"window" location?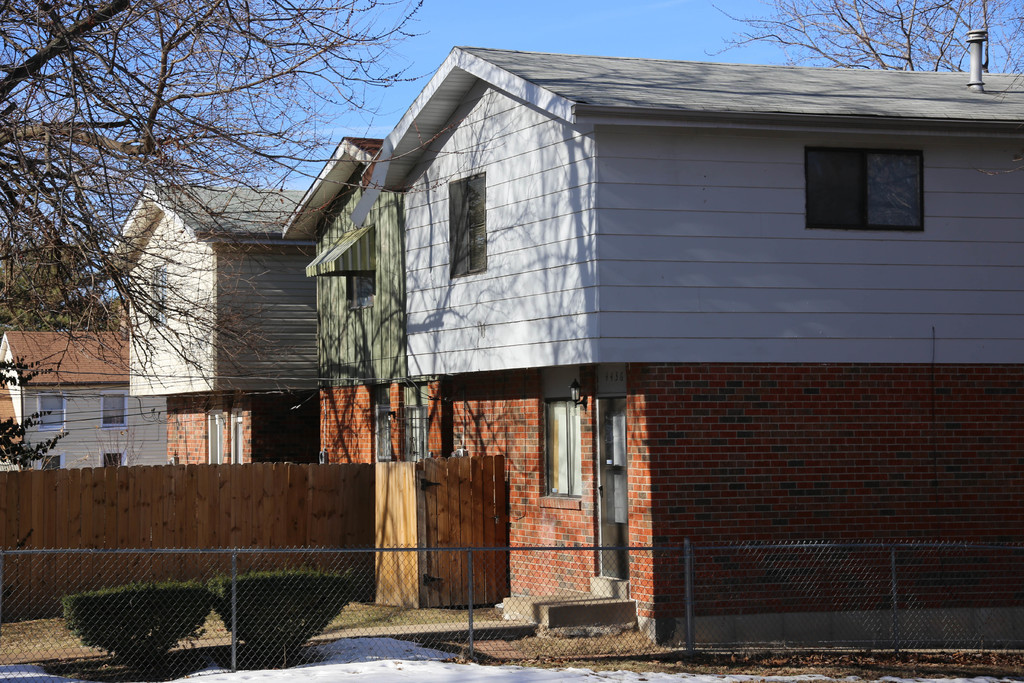
Rect(145, 261, 166, 325)
